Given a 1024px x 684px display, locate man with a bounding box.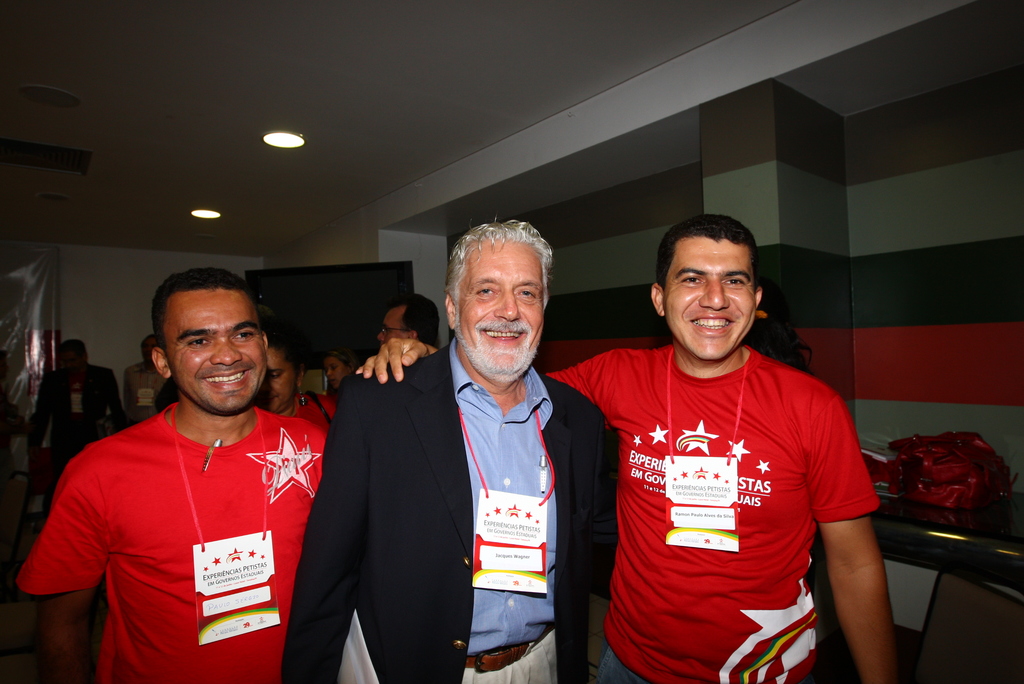
Located: l=118, t=336, r=170, b=420.
